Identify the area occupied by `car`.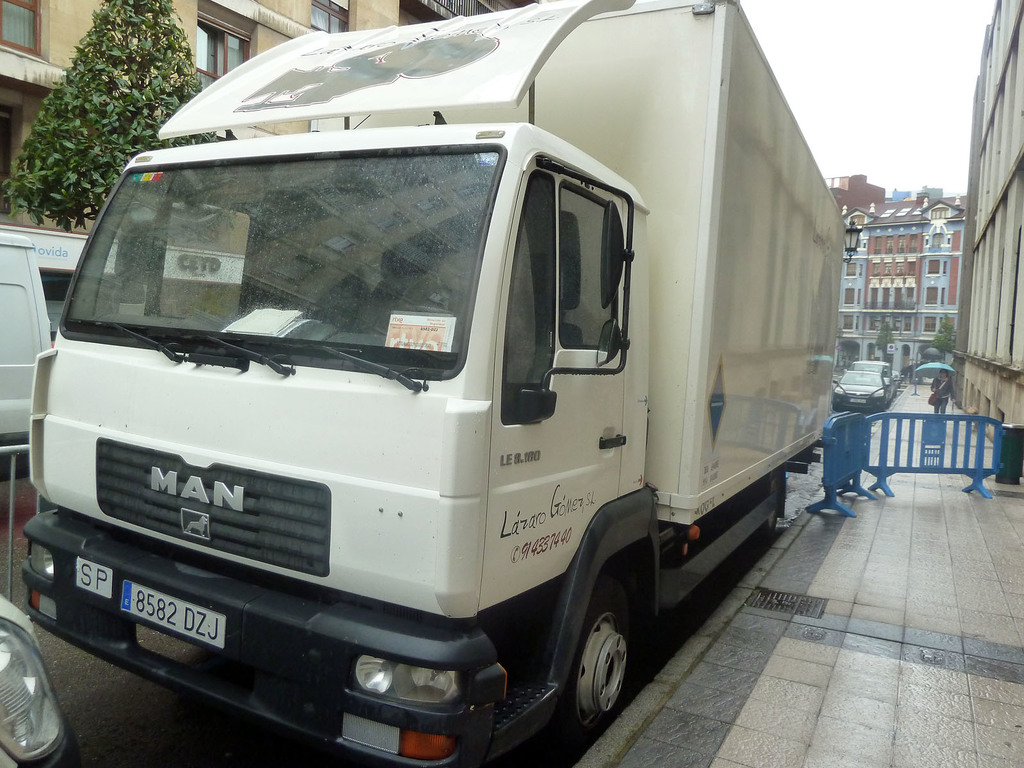
Area: <box>894,372,902,390</box>.
